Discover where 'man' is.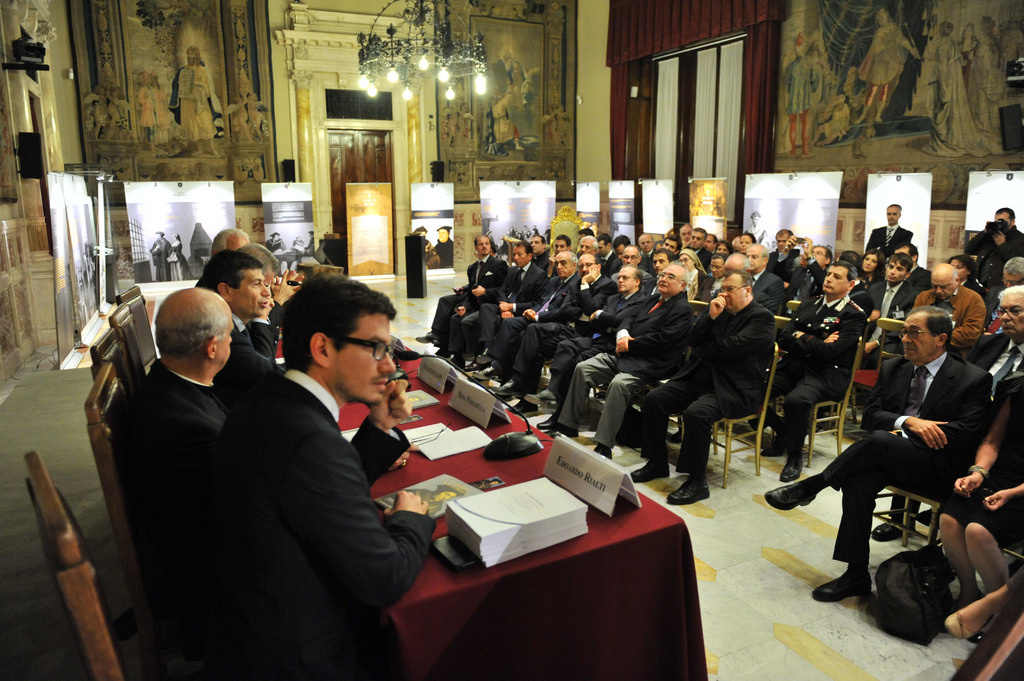
Discovered at 436,233,508,369.
